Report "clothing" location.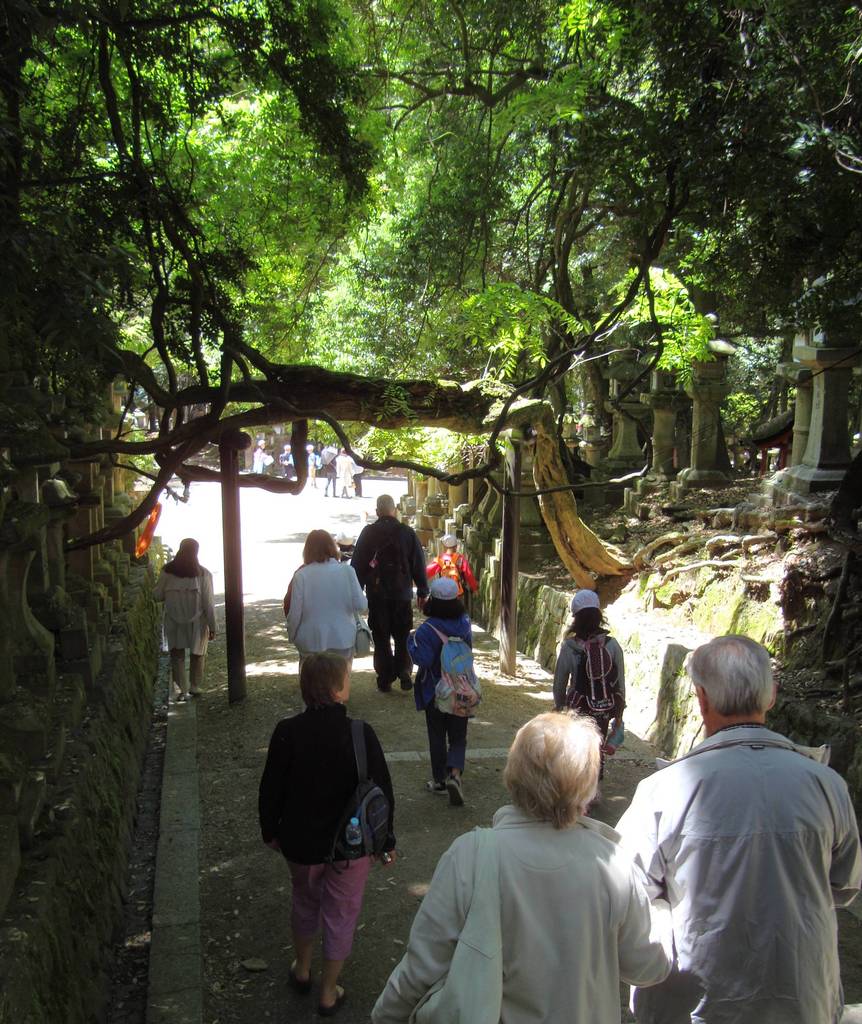
Report: l=424, t=554, r=482, b=607.
